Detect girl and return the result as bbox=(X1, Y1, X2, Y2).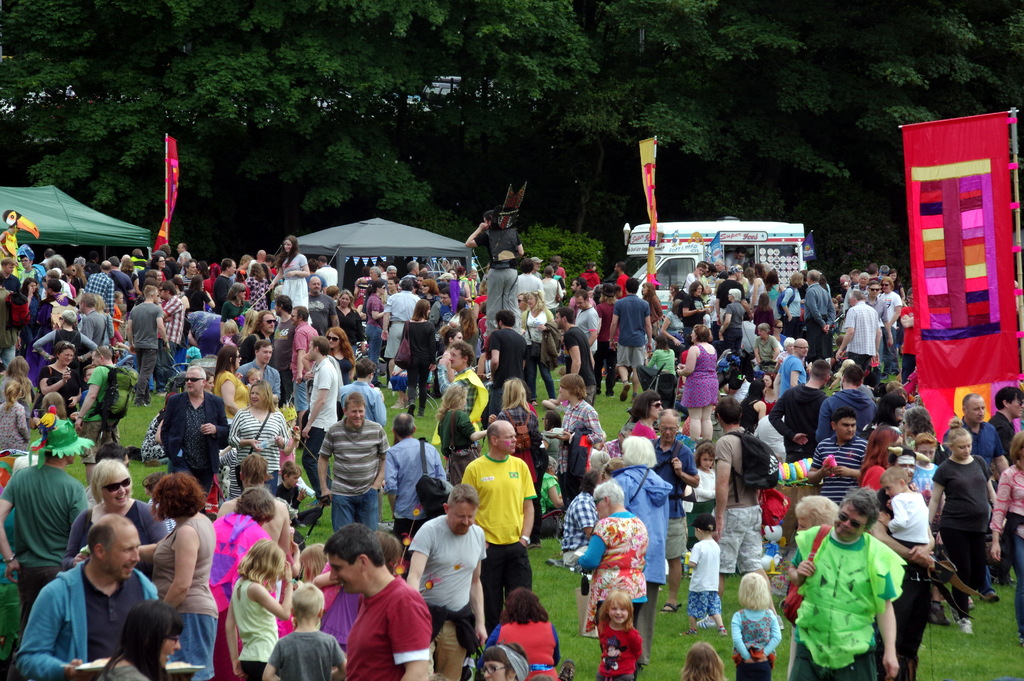
bbox=(753, 291, 776, 335).
